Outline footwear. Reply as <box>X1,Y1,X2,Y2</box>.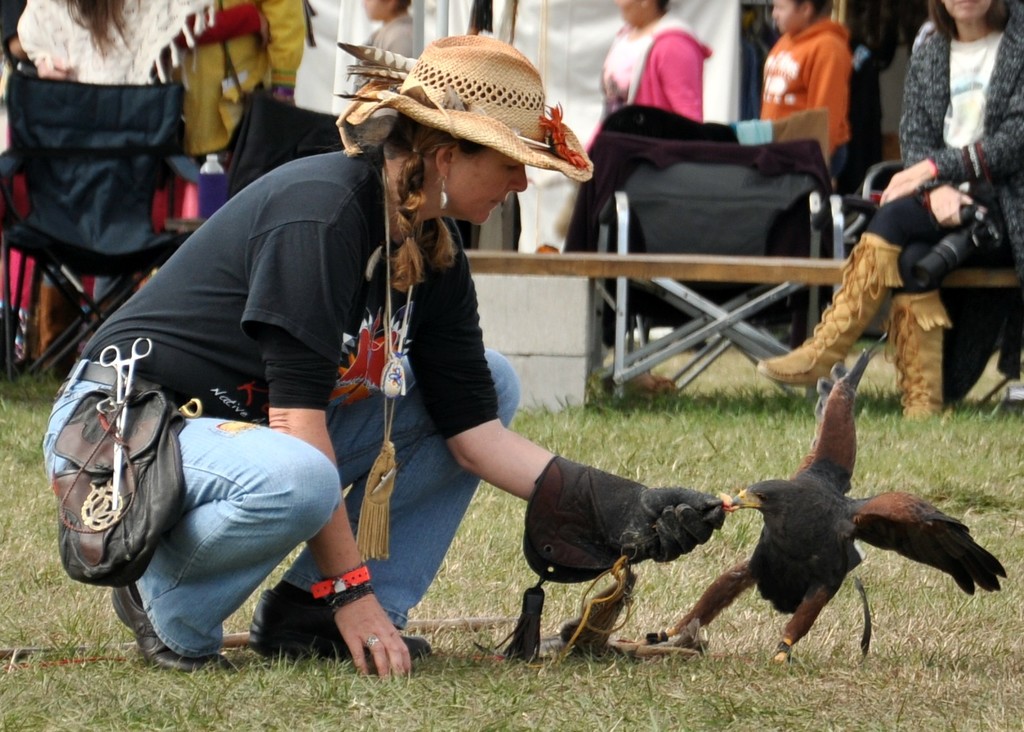
<box>108,584,243,673</box>.
